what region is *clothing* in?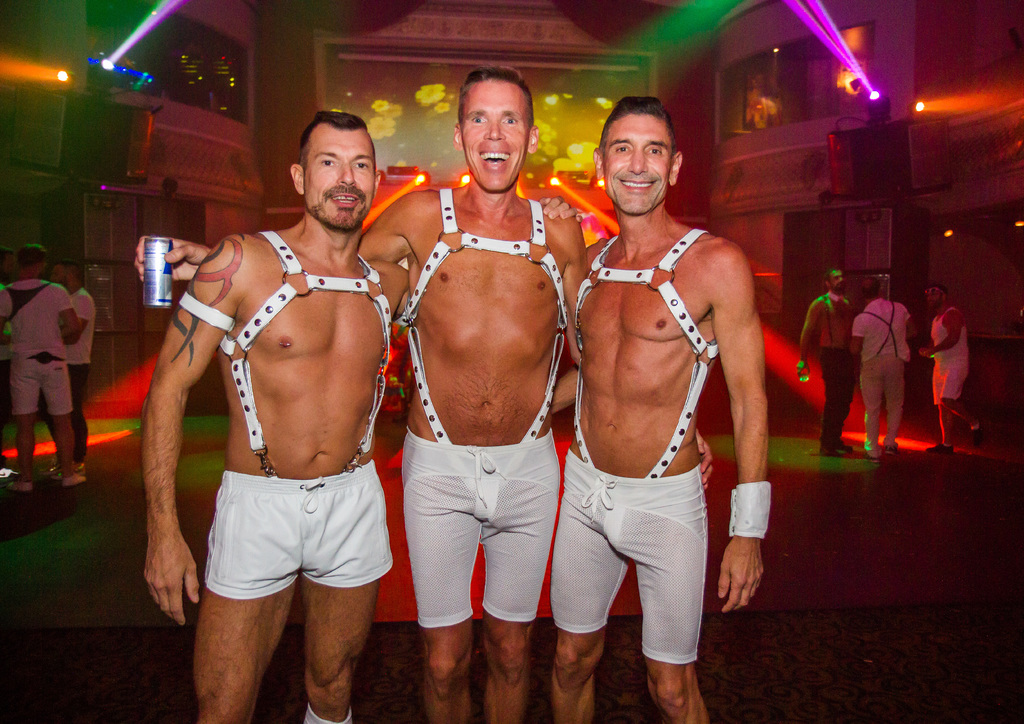
<box>546,451,710,664</box>.
